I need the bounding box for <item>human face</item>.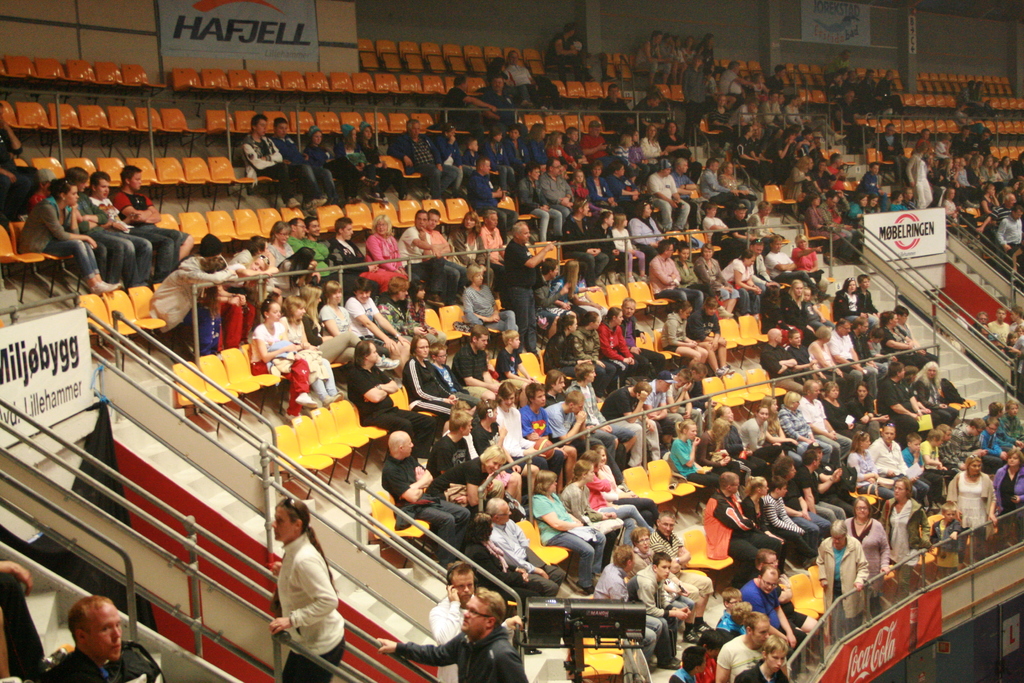
Here it is: rect(475, 274, 481, 283).
